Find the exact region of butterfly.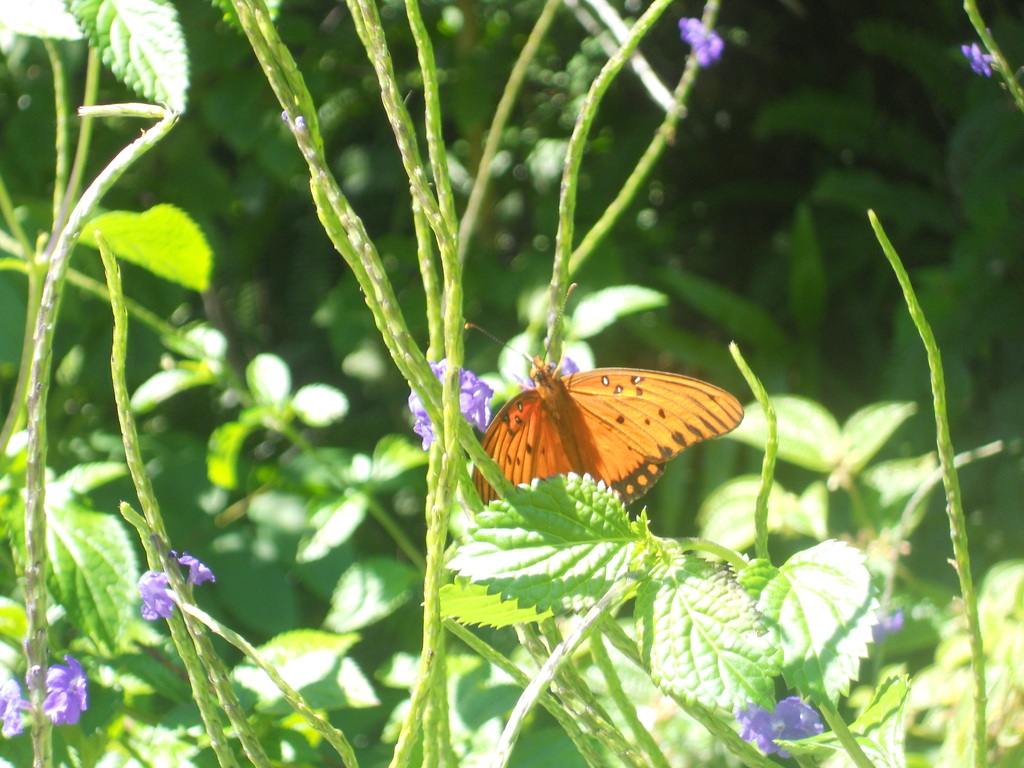
Exact region: BBox(467, 339, 739, 521).
